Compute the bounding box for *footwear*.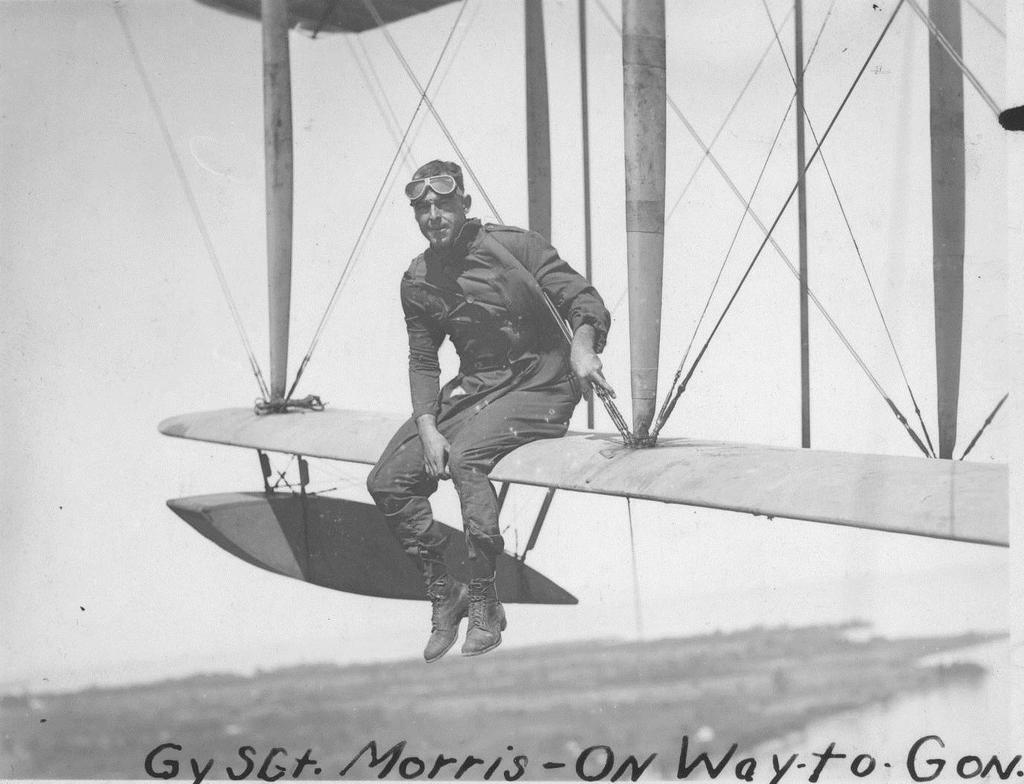
{"x1": 466, "y1": 536, "x2": 511, "y2": 655}.
